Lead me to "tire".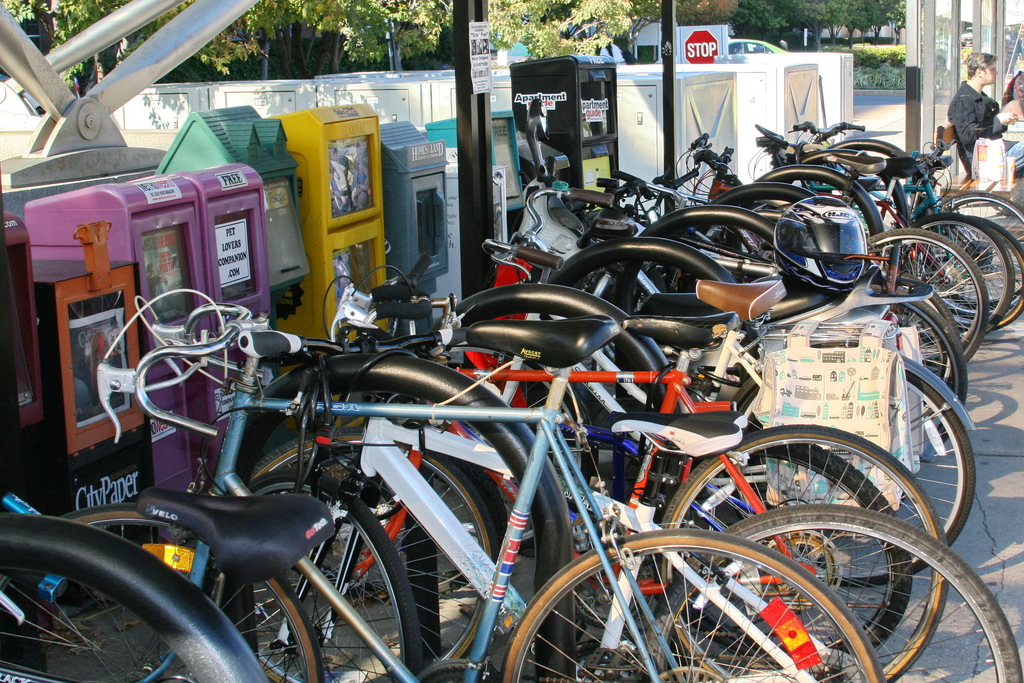
Lead to box=[661, 427, 952, 682].
